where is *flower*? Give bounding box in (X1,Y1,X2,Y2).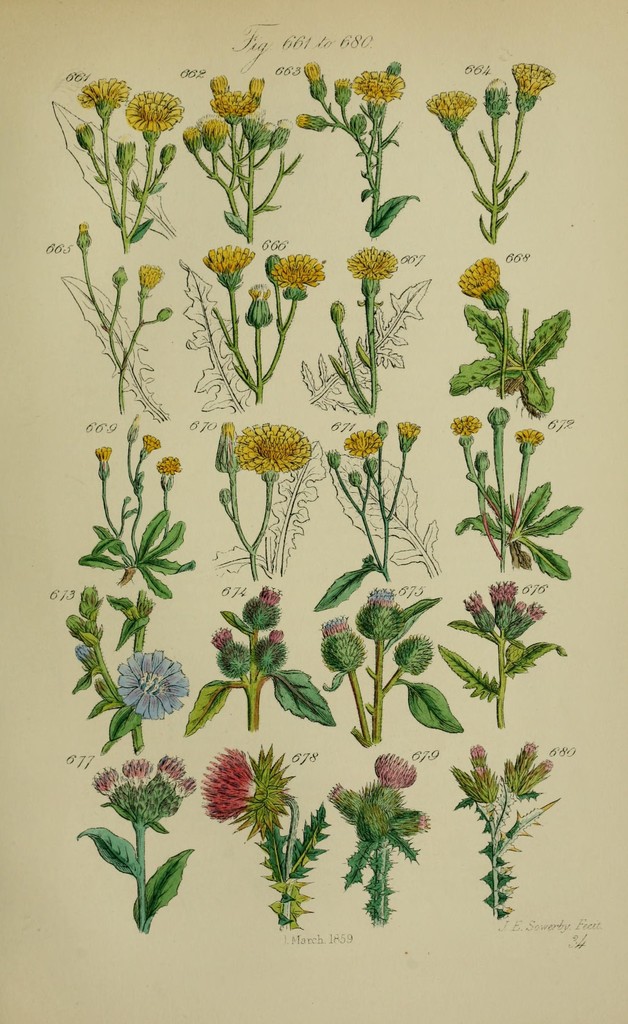
(359,588,394,611).
